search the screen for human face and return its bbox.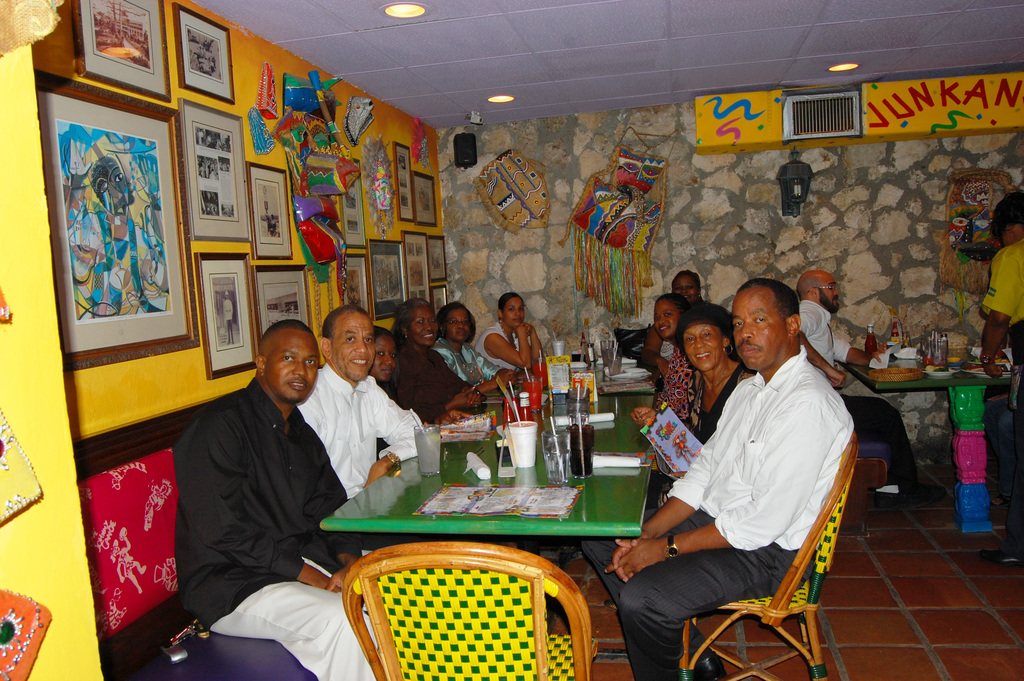
Found: 418,309,436,349.
